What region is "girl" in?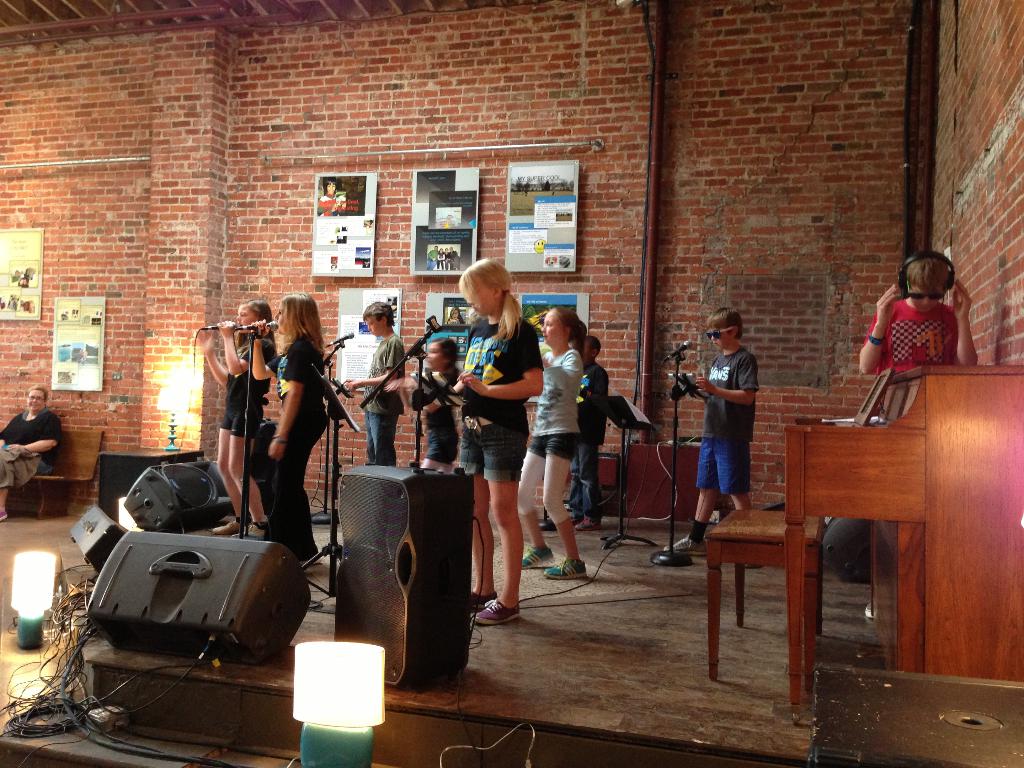
box(249, 292, 331, 564).
